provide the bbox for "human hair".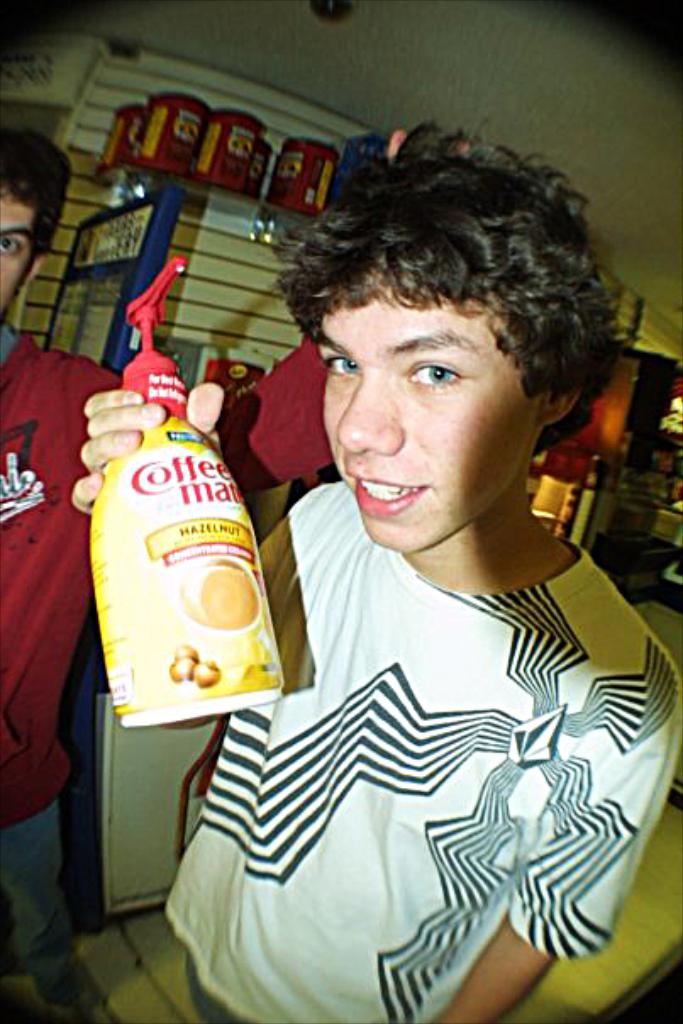
<box>0,124,73,249</box>.
